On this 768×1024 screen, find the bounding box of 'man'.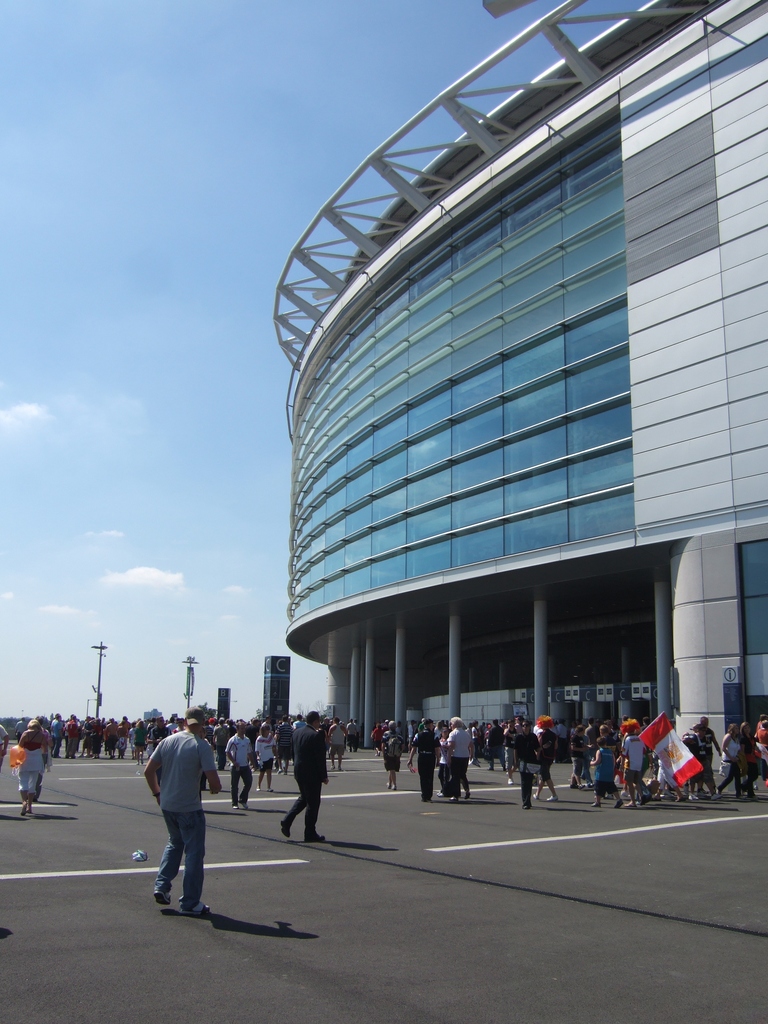
Bounding box: {"left": 212, "top": 720, "right": 226, "bottom": 767}.
